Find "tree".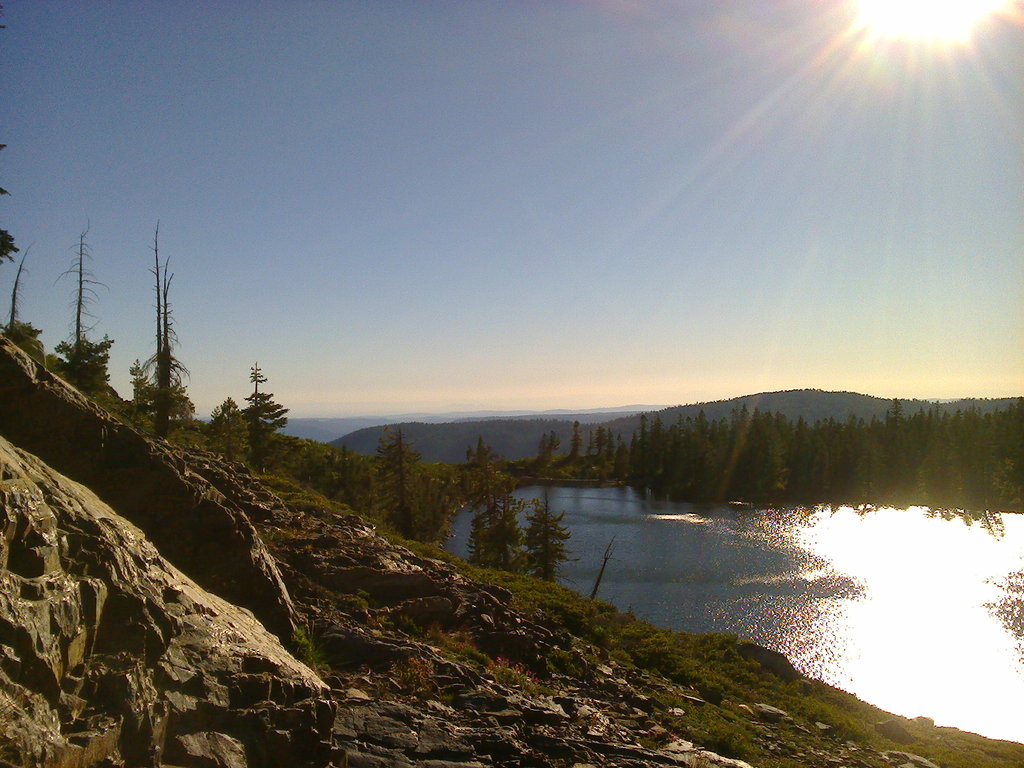
{"x1": 203, "y1": 360, "x2": 284, "y2": 460}.
